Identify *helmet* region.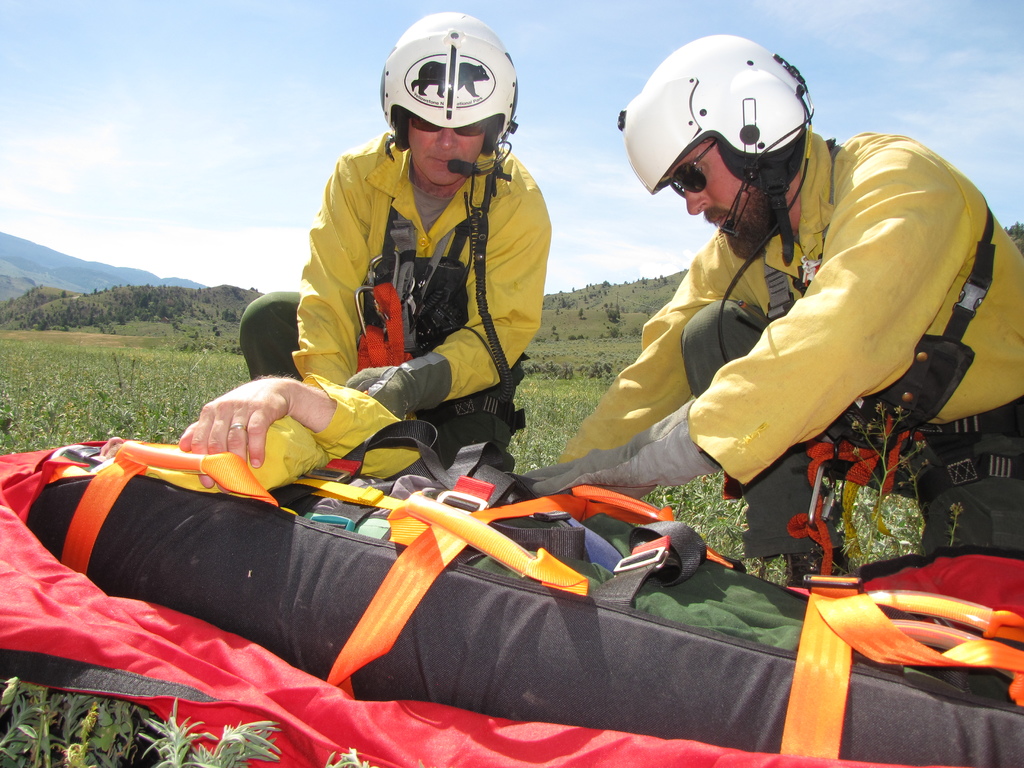
Region: locate(380, 6, 521, 151).
